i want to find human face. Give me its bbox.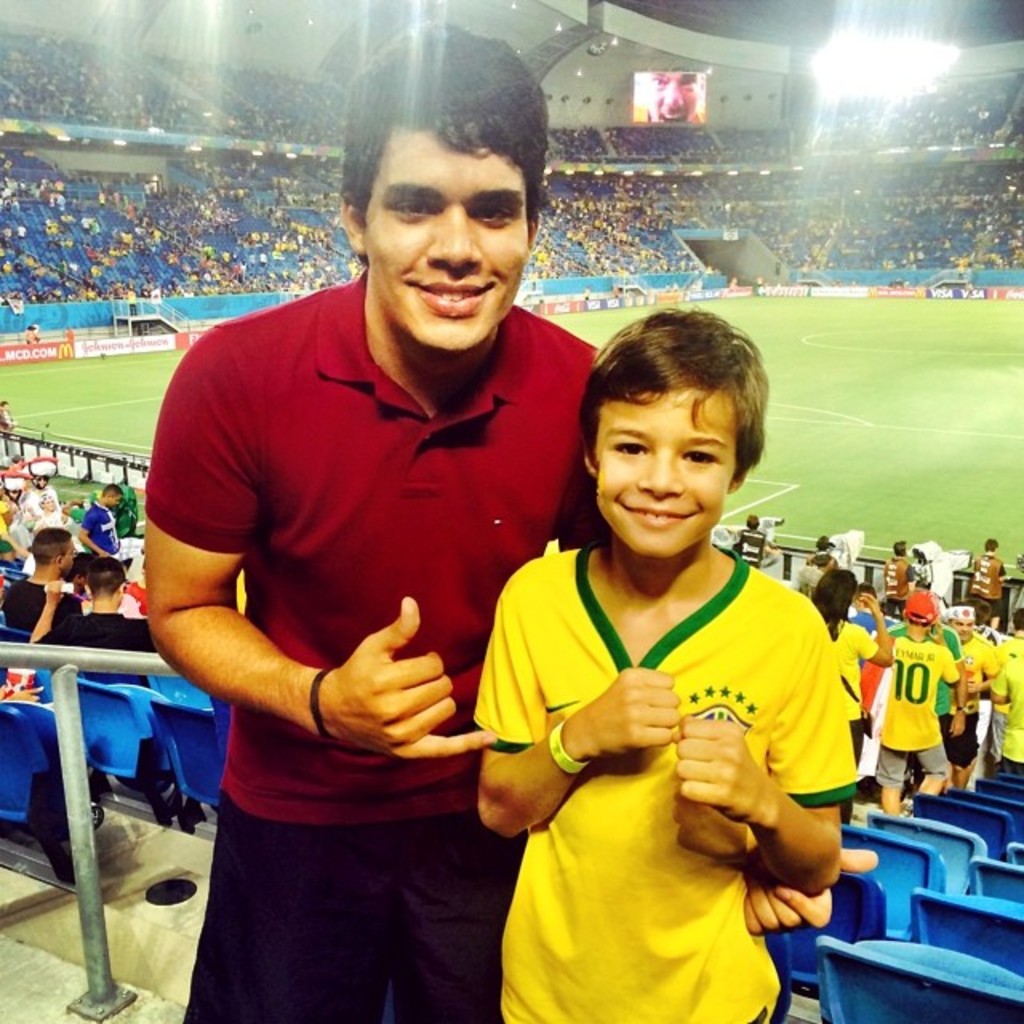
<box>109,496,122,507</box>.
